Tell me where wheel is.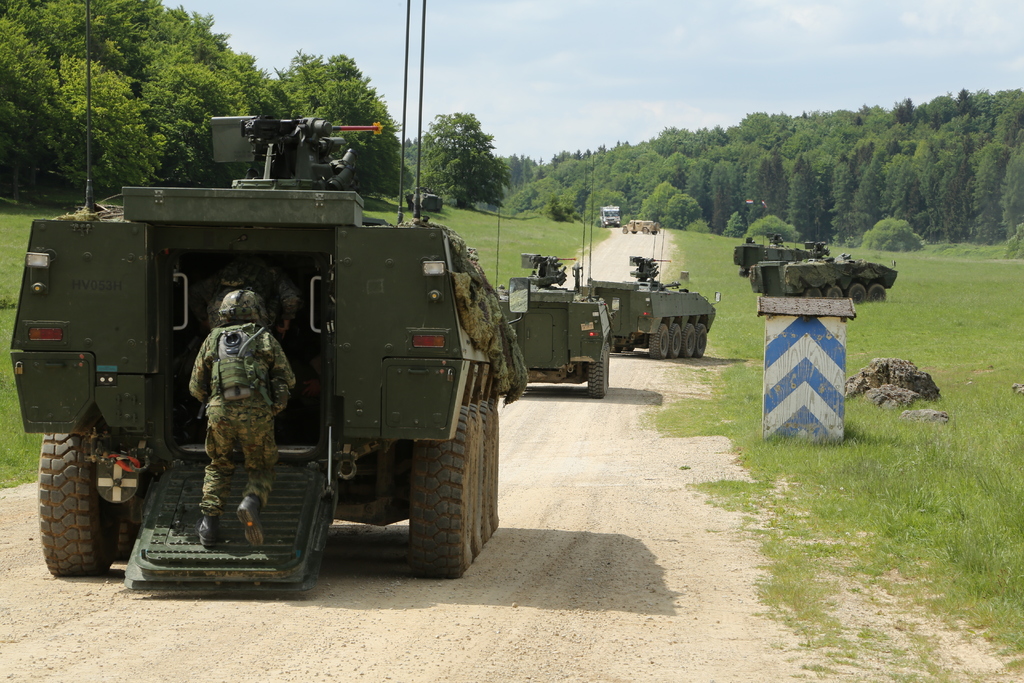
wheel is at [left=584, top=352, right=604, bottom=399].
